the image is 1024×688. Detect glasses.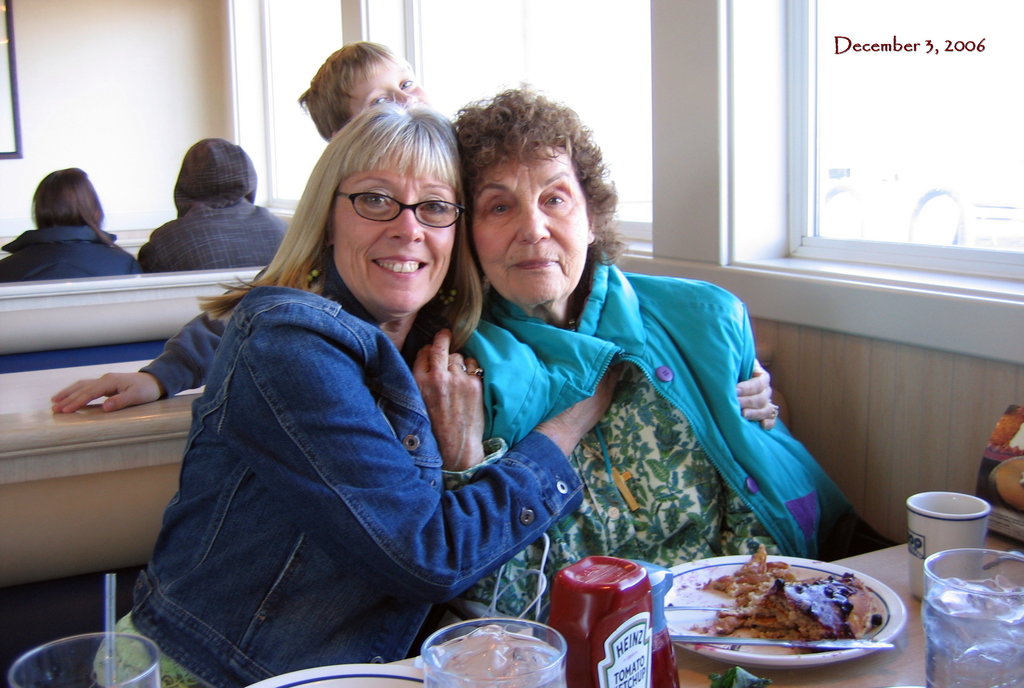
Detection: BBox(323, 182, 458, 226).
